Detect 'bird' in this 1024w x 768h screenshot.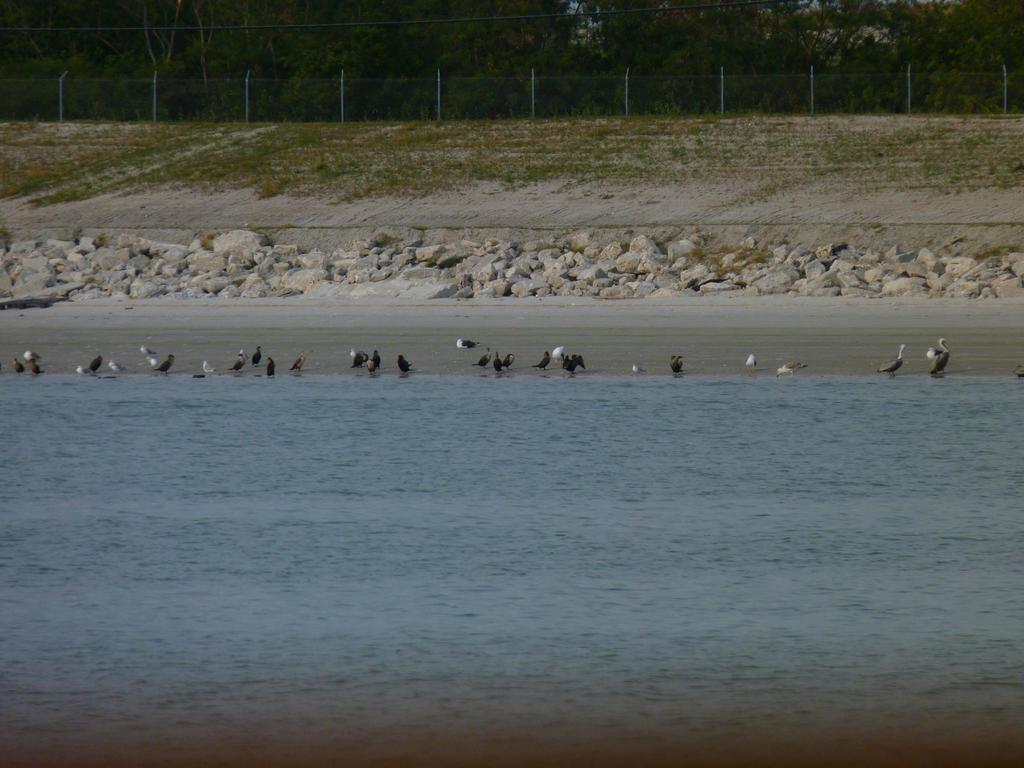
Detection: detection(75, 364, 91, 378).
